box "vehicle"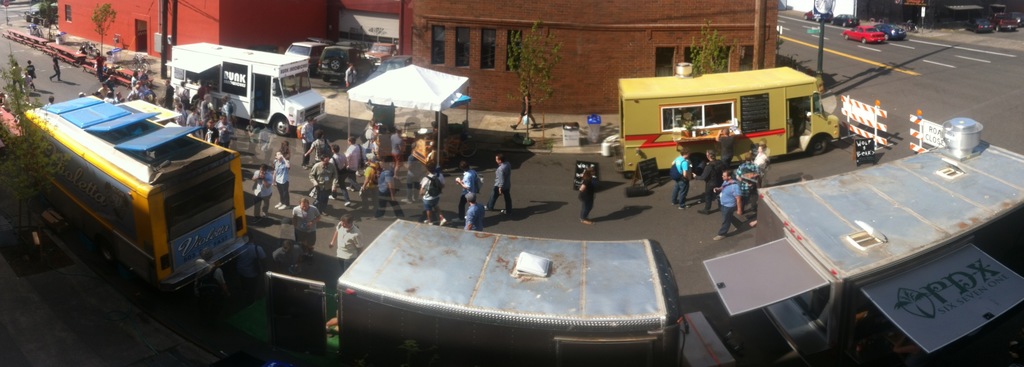
Rect(992, 13, 1017, 31)
